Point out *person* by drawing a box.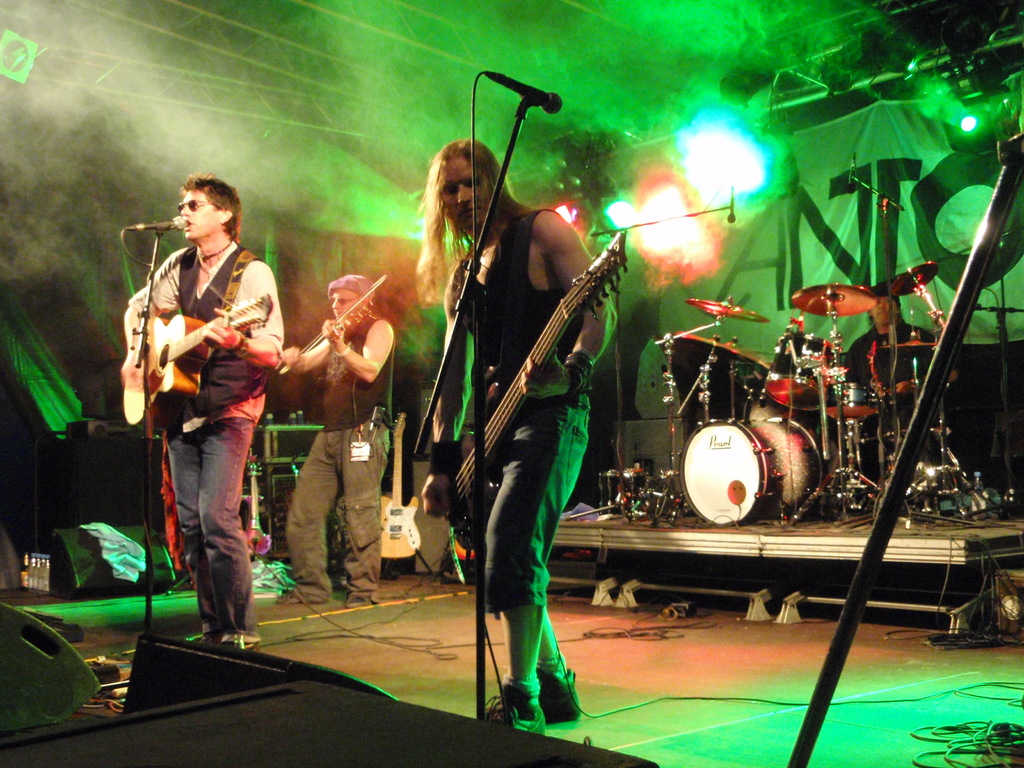
region(278, 274, 395, 609).
